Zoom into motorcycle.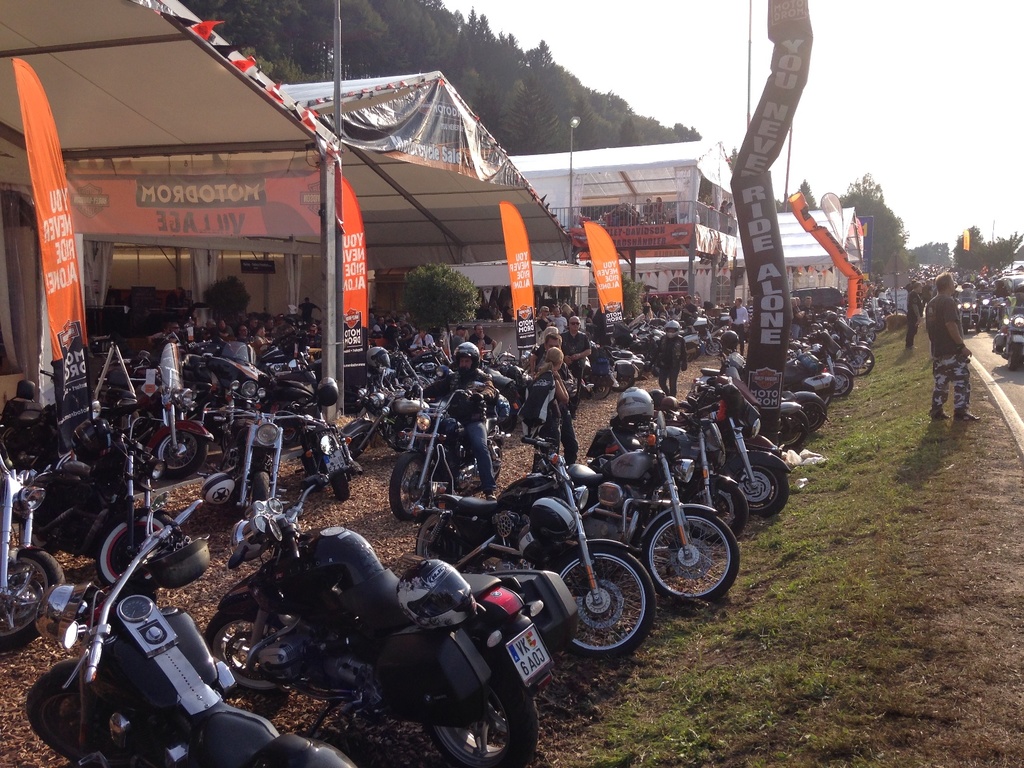
Zoom target: x1=50, y1=457, x2=174, y2=576.
